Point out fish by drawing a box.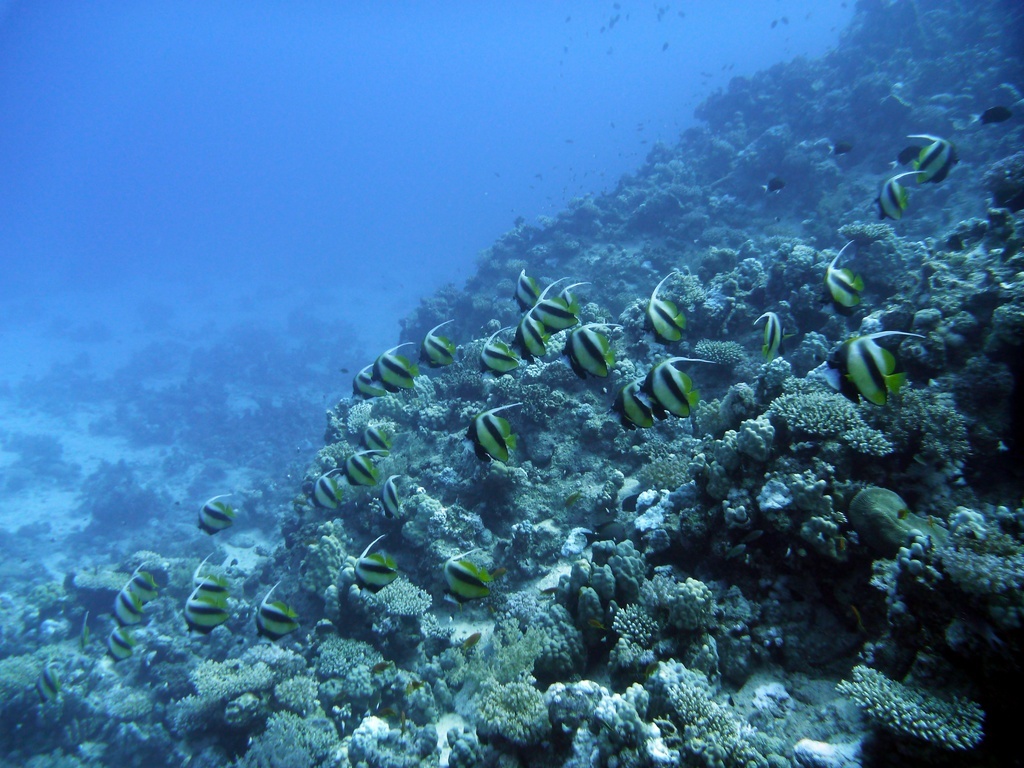
[left=253, top=582, right=297, bottom=644].
